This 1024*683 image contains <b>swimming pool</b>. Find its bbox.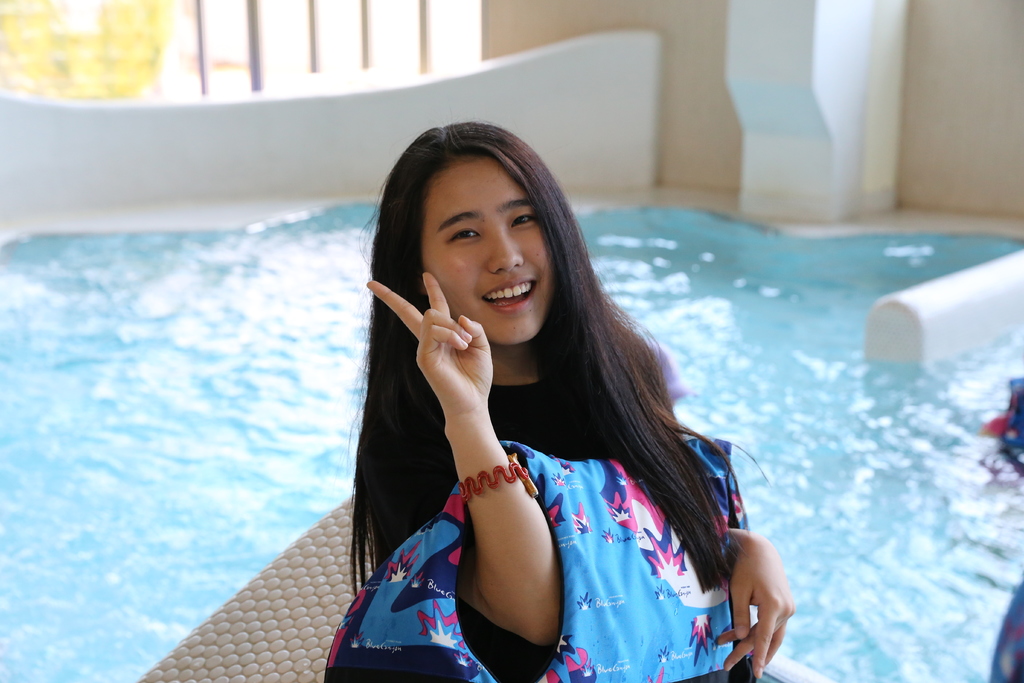
pyautogui.locateOnScreen(0, 191, 1023, 682).
